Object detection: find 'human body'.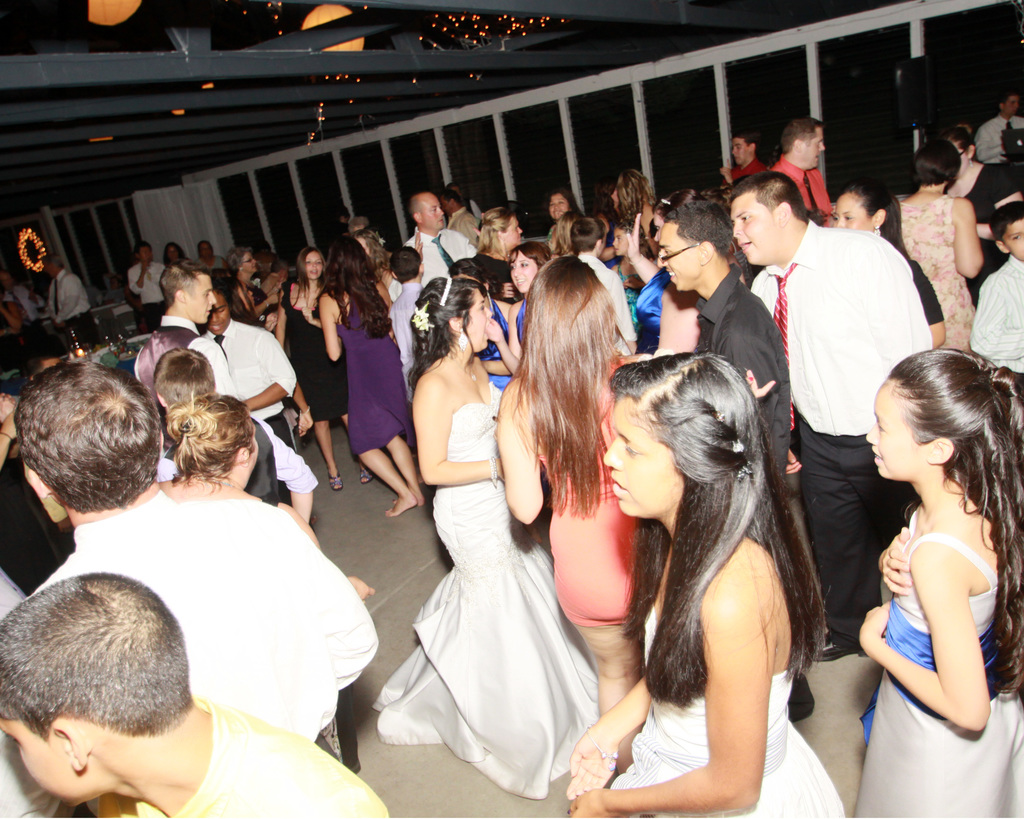
crop(899, 139, 990, 361).
